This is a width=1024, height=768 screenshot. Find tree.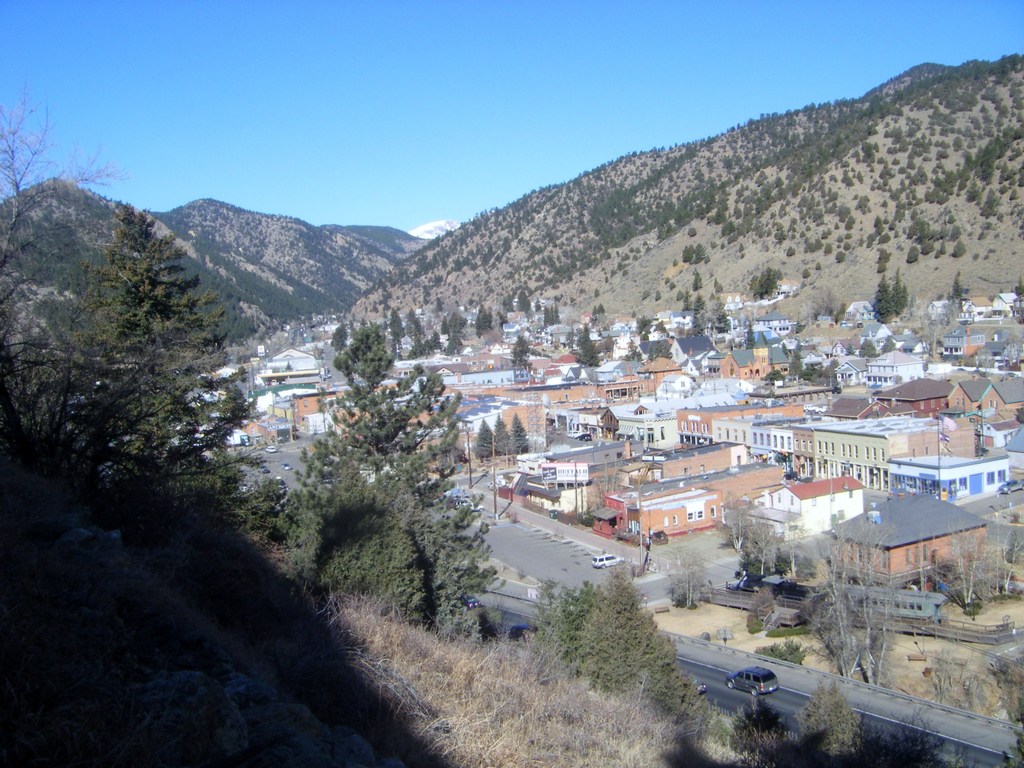
Bounding box: rect(474, 299, 492, 335).
